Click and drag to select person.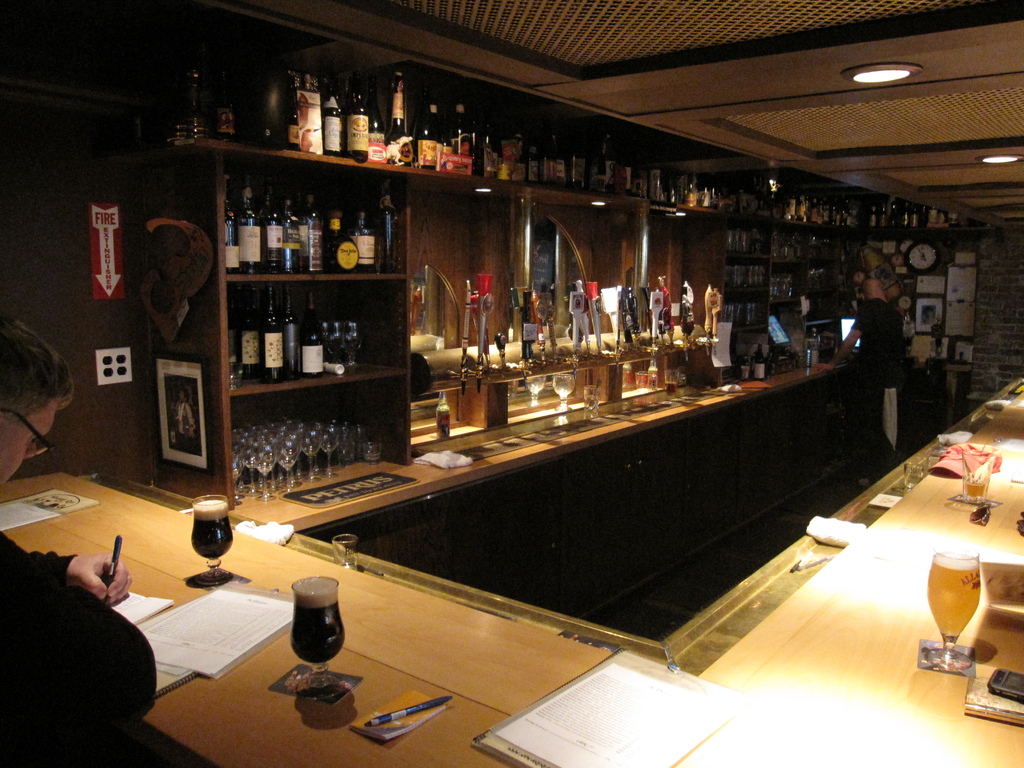
Selection: [836,274,927,431].
